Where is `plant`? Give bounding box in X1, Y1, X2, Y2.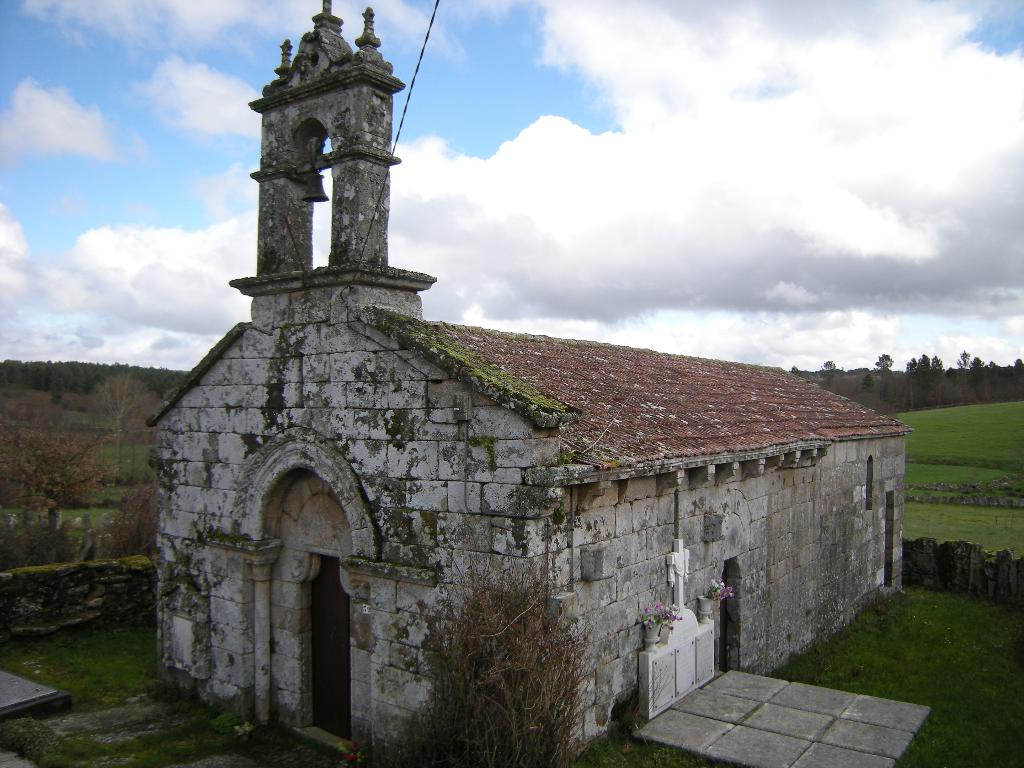
328, 740, 365, 767.
